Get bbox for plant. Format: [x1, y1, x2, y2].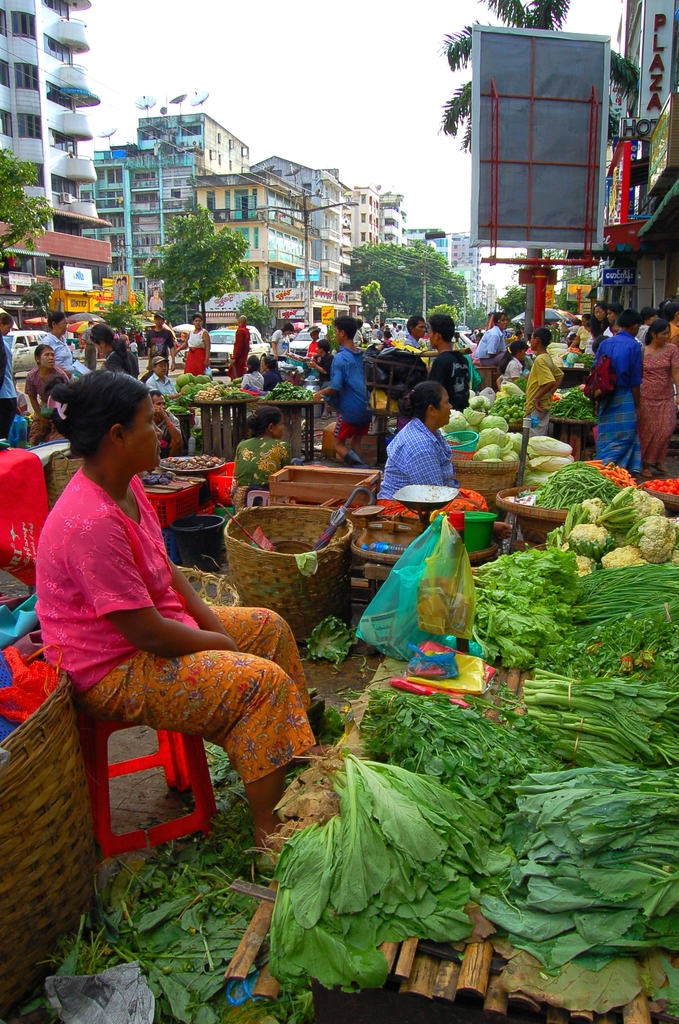
[237, 294, 274, 335].
